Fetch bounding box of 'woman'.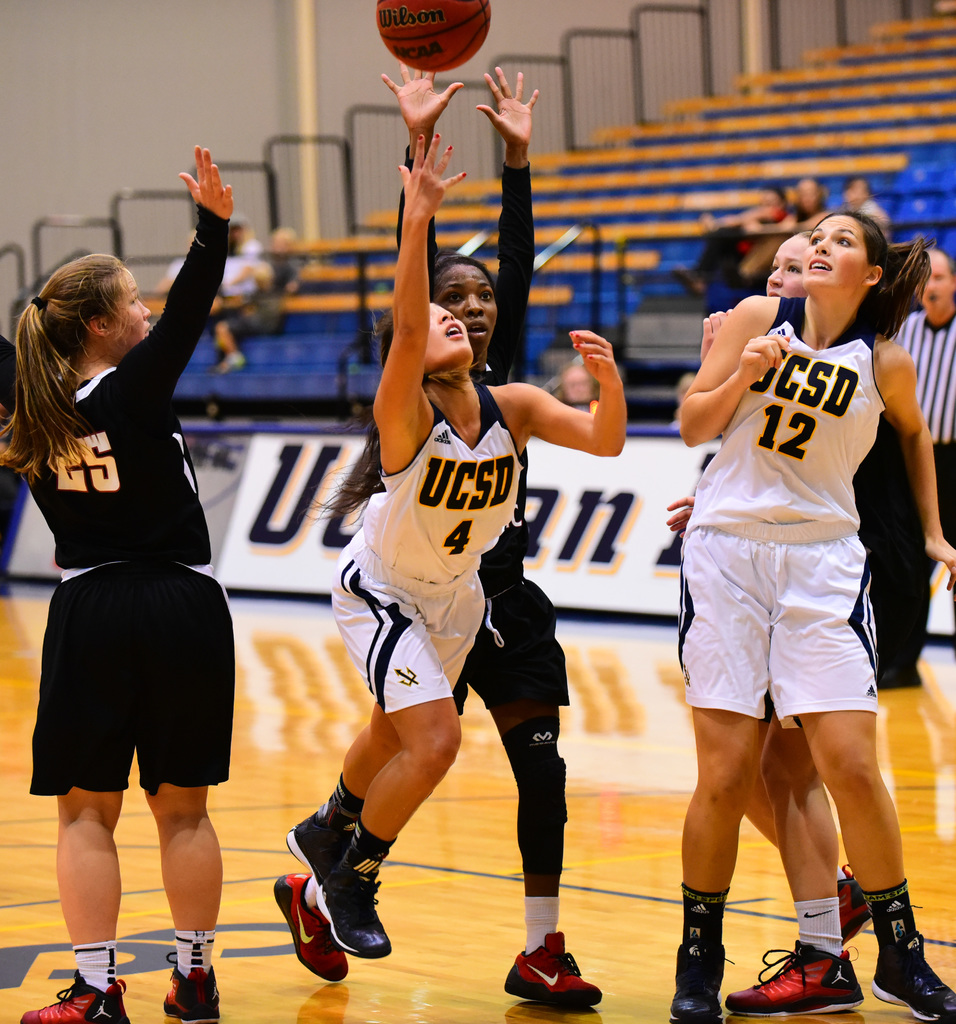
Bbox: [left=0, top=143, right=234, bottom=1023].
